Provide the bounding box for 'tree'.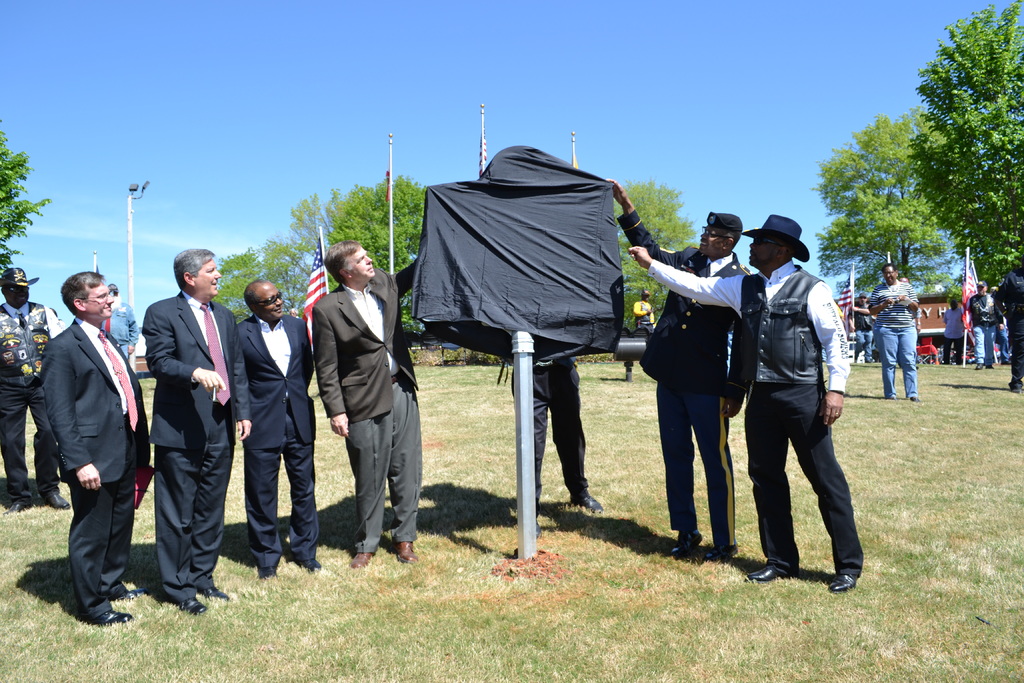
[0, 113, 57, 279].
